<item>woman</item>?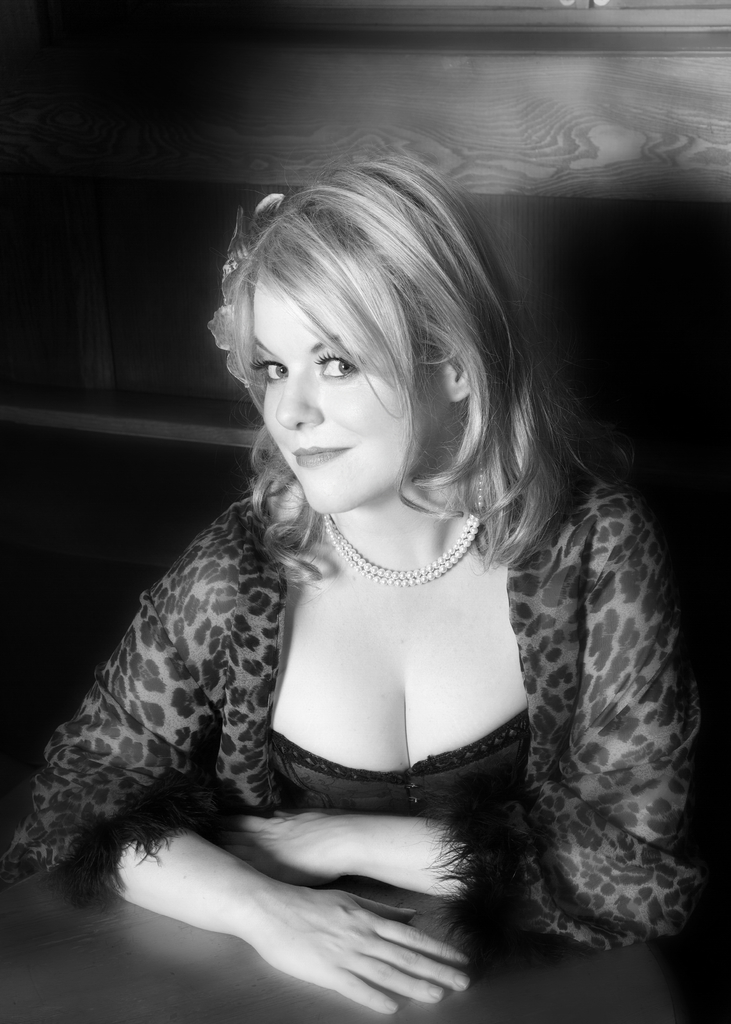
(left=40, top=139, right=709, bottom=974)
